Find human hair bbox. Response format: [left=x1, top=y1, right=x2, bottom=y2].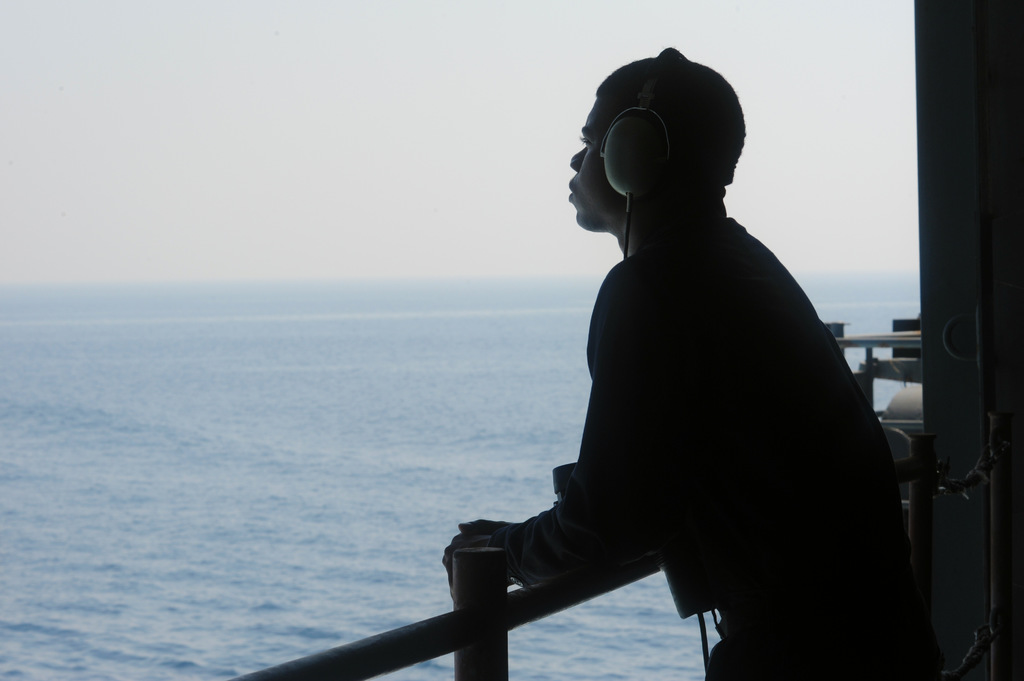
[left=570, top=60, right=750, bottom=209].
